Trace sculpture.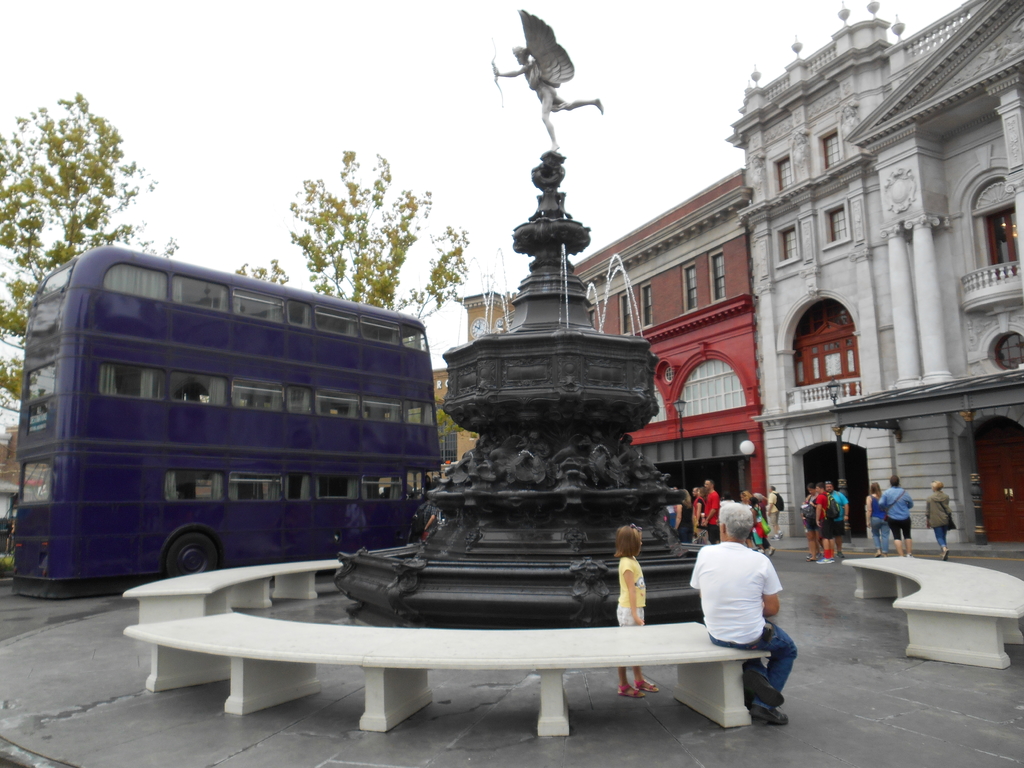
Traced to crop(327, 156, 755, 635).
